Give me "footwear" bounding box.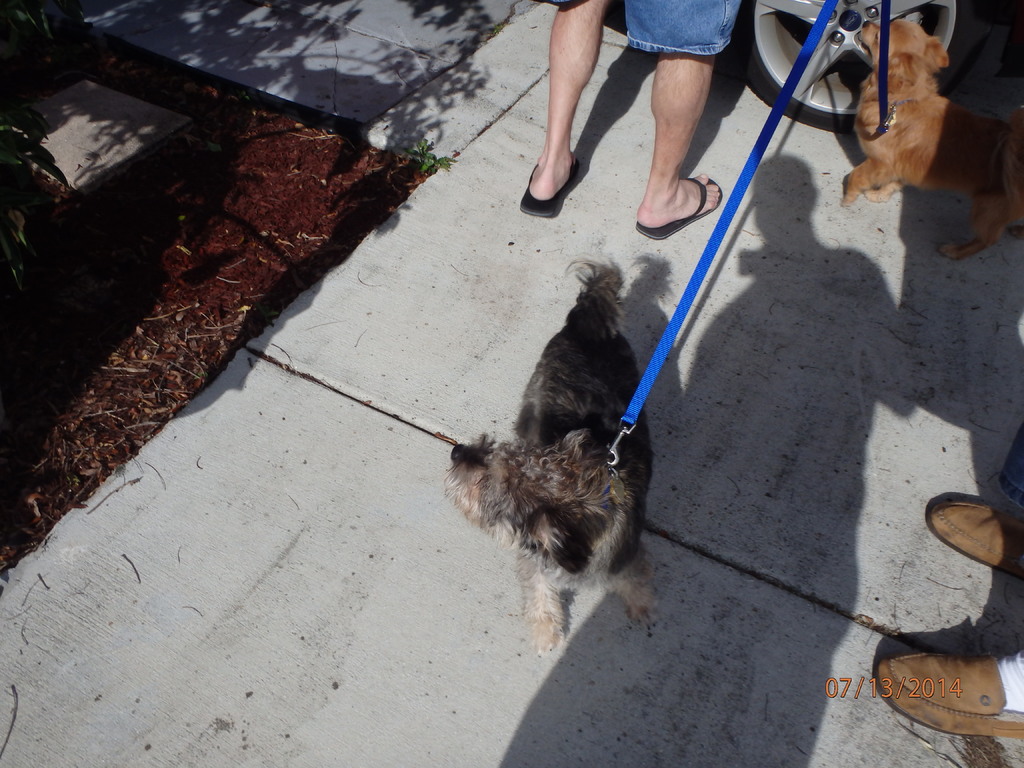
<box>633,172,723,242</box>.
